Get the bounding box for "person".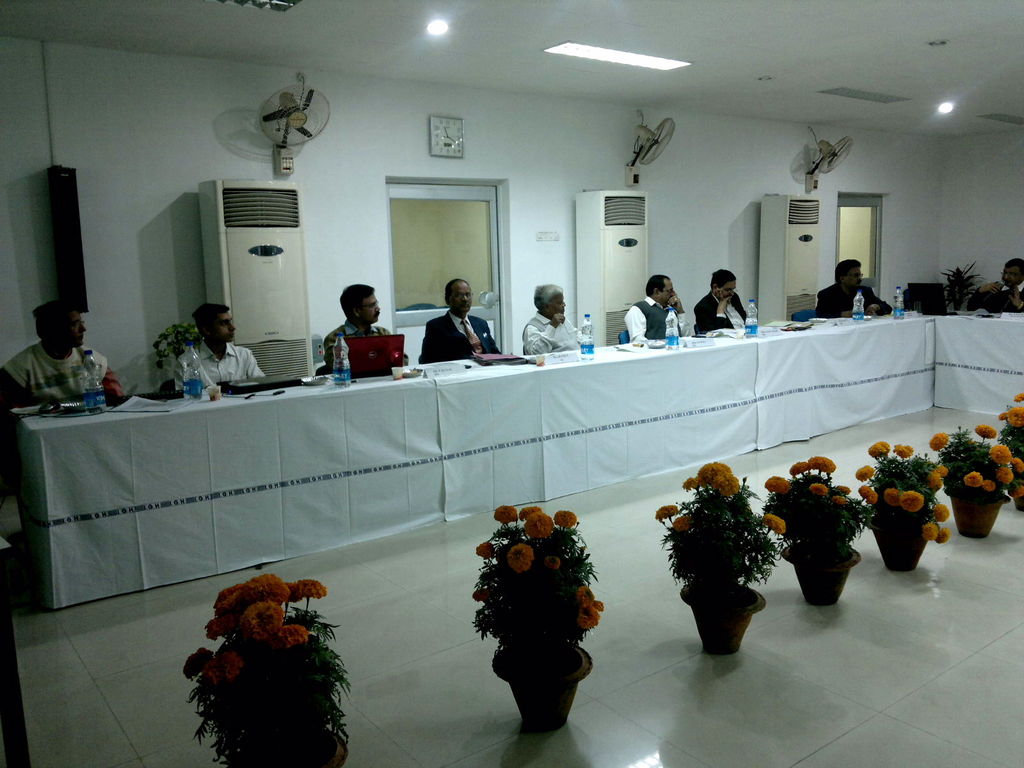
box=[694, 268, 749, 333].
